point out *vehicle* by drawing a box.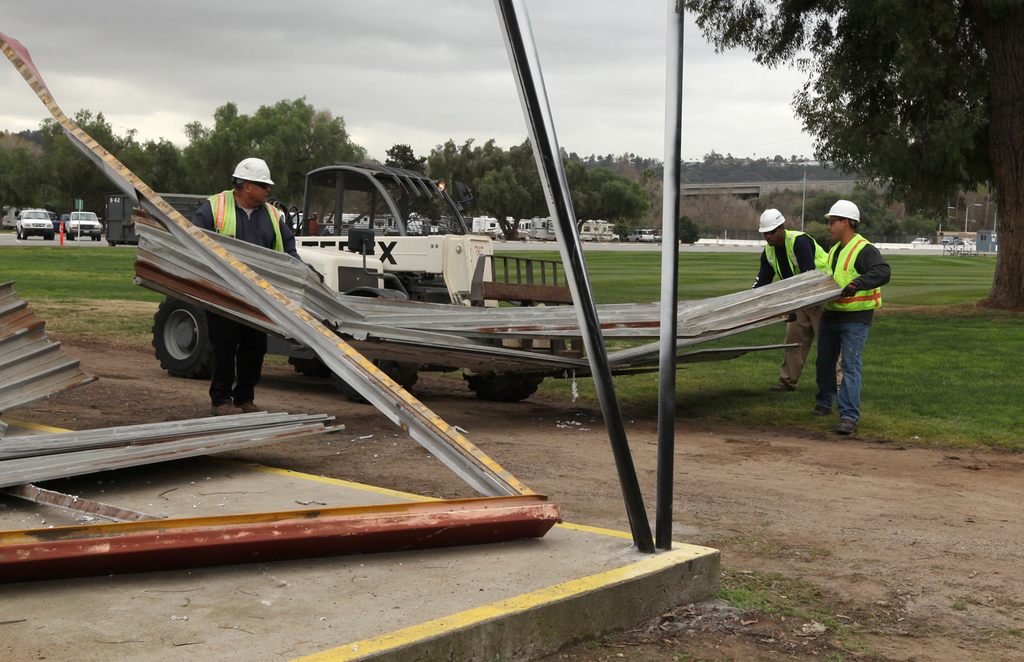
bbox=(13, 210, 58, 242).
